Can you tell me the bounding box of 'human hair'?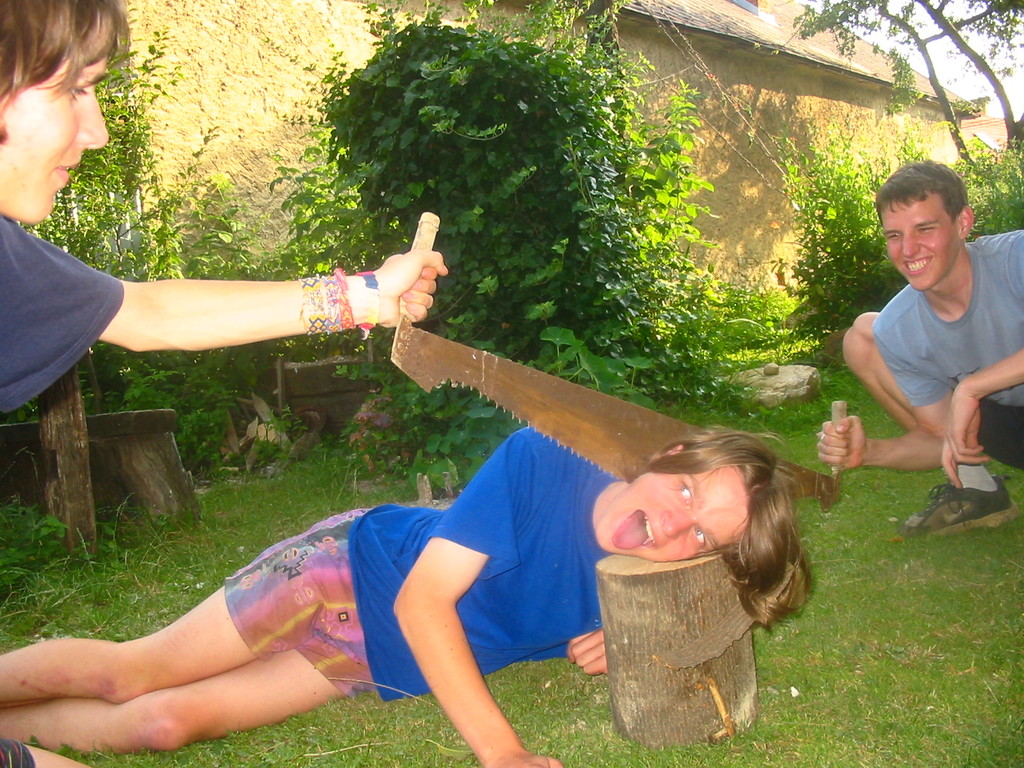
detection(594, 429, 821, 630).
